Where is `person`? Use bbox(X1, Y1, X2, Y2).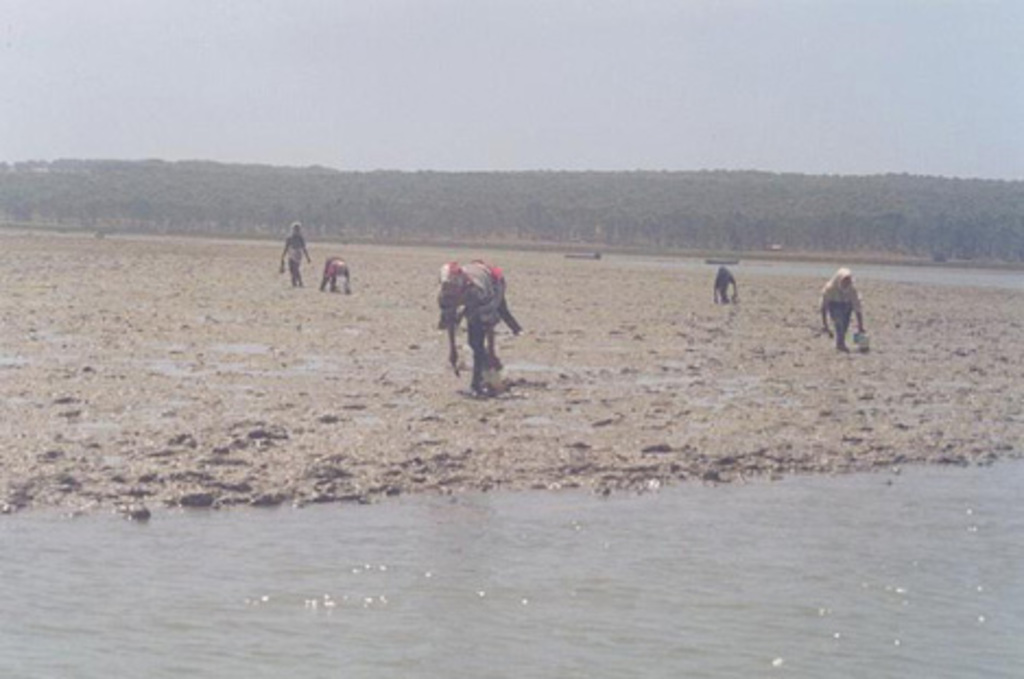
bbox(269, 223, 303, 286).
